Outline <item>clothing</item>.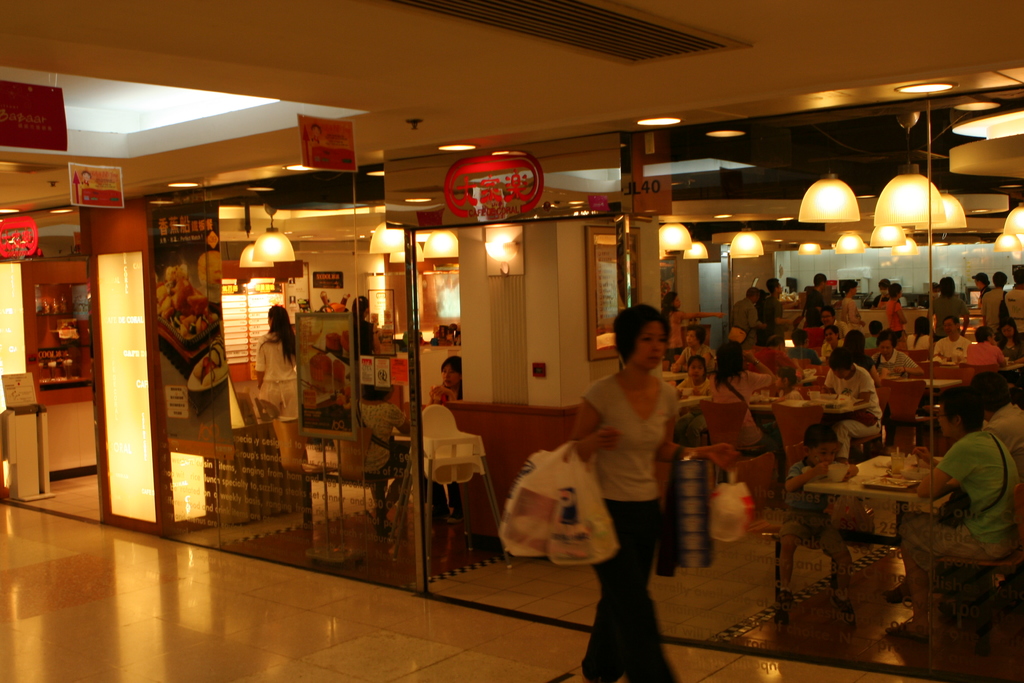
Outline: 257 332 301 425.
